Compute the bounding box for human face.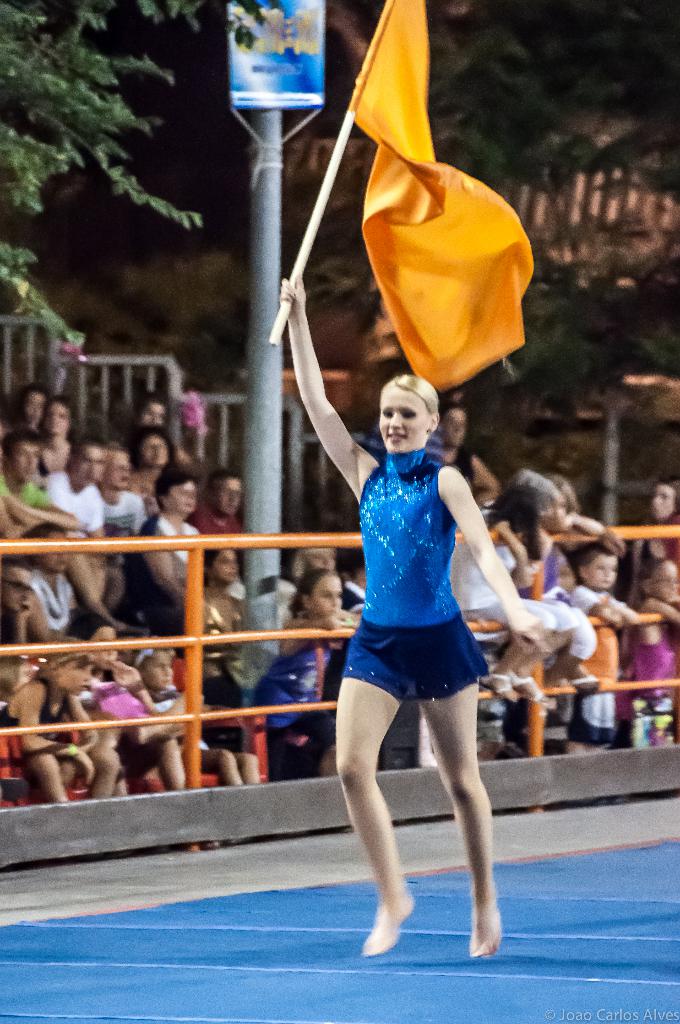
Rect(439, 407, 467, 449).
